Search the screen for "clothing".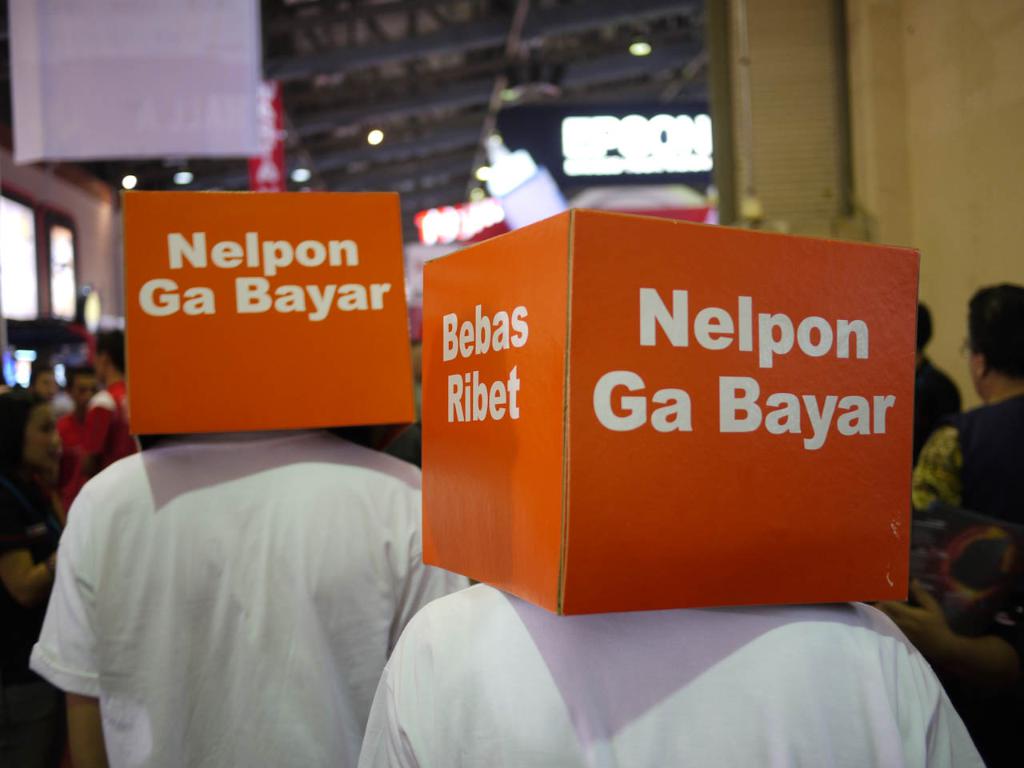
Found at [left=26, top=436, right=486, bottom=762].
